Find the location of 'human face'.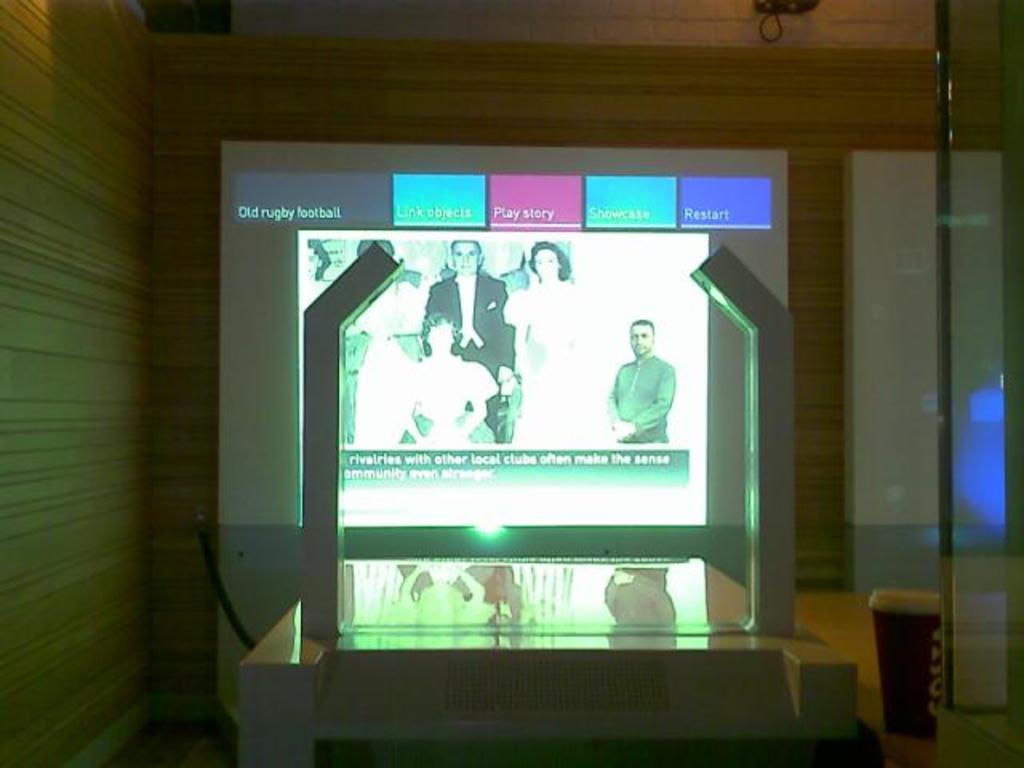
Location: (533, 250, 558, 277).
